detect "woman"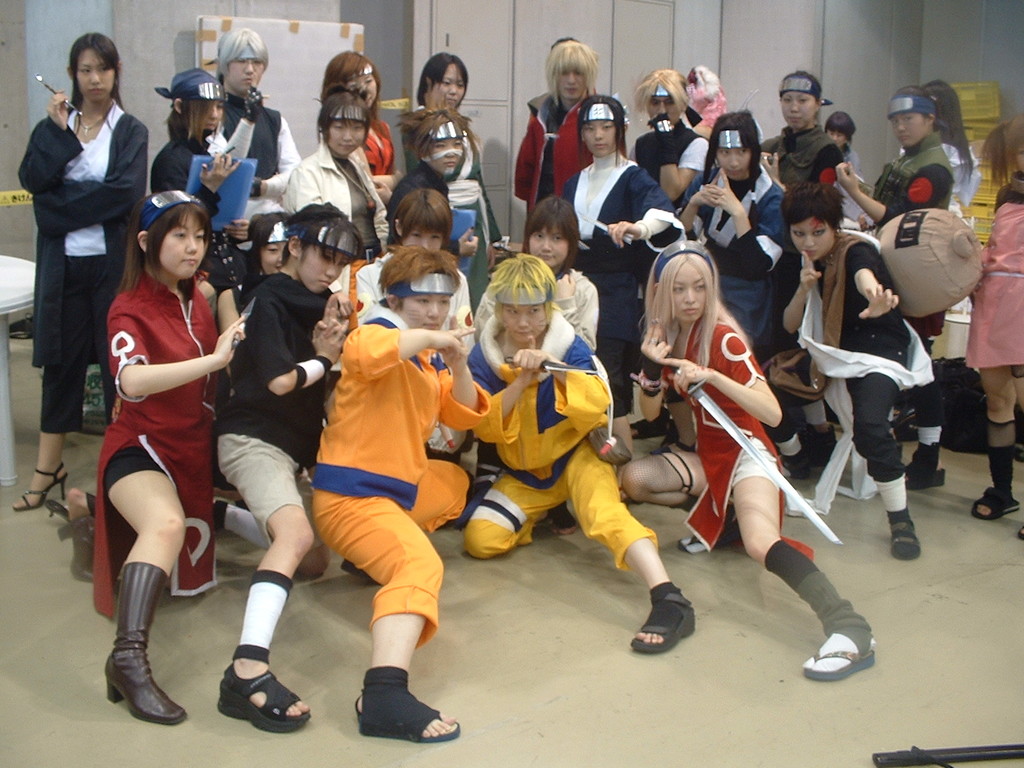
locate(319, 47, 405, 192)
